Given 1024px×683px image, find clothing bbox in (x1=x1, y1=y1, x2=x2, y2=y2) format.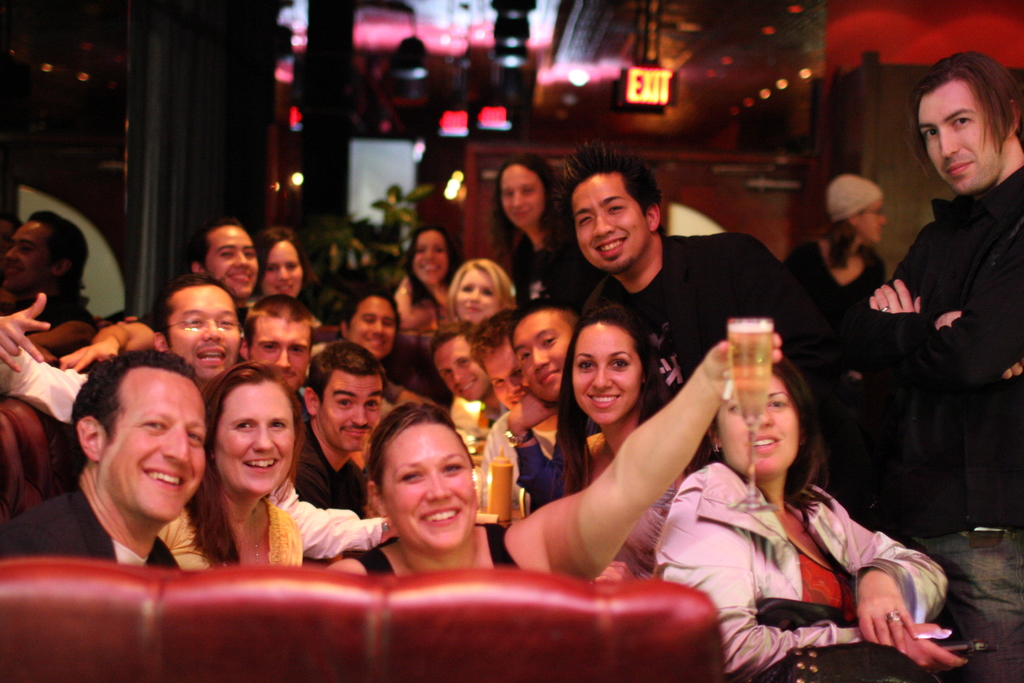
(x1=829, y1=152, x2=1023, y2=518).
